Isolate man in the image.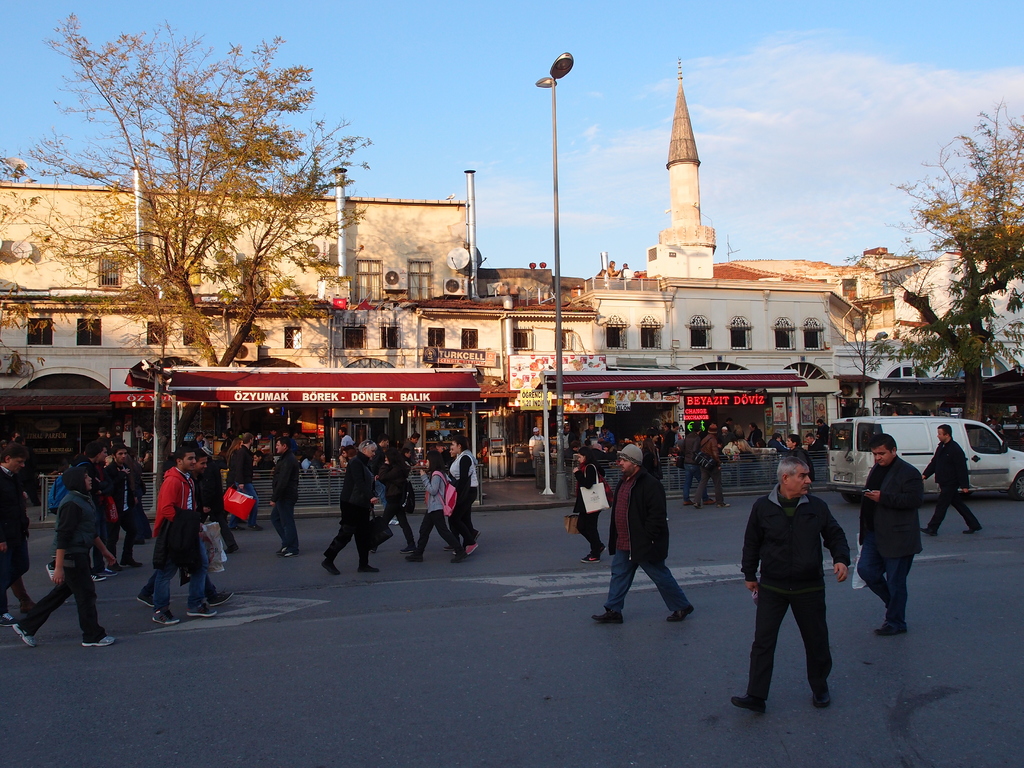
Isolated region: (141,428,155,447).
